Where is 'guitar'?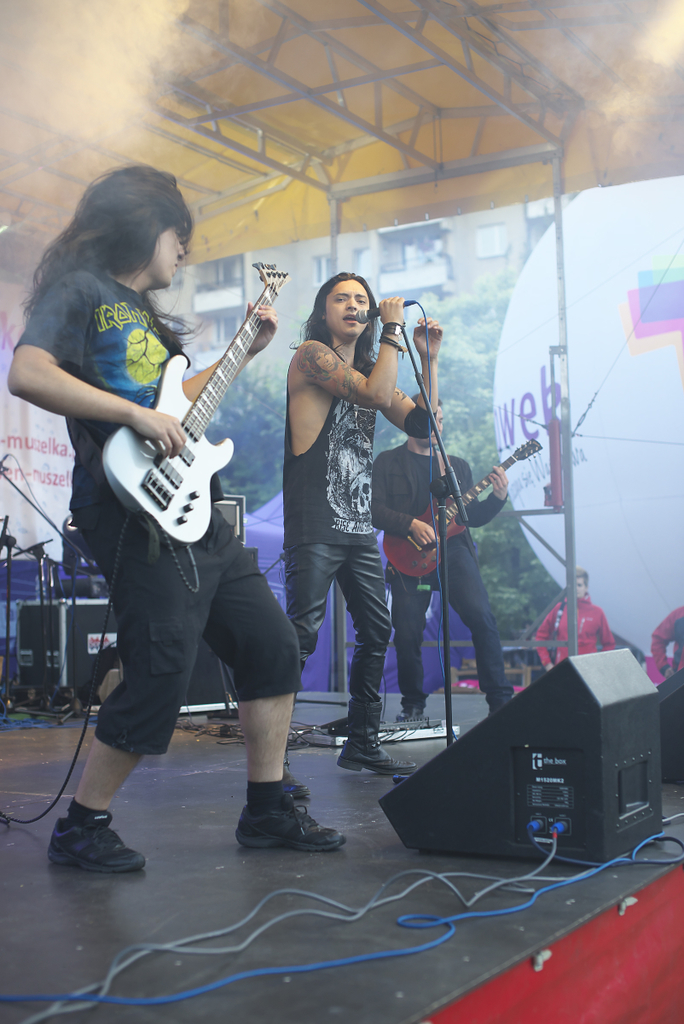
<region>92, 263, 265, 545</region>.
